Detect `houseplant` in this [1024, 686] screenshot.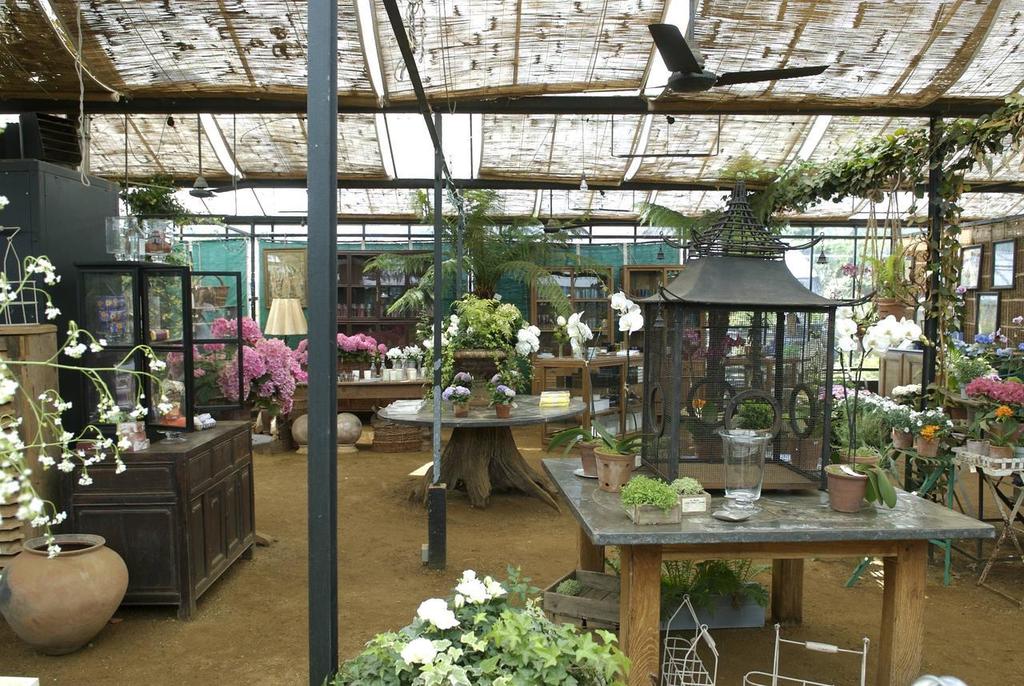
Detection: [678,395,745,463].
